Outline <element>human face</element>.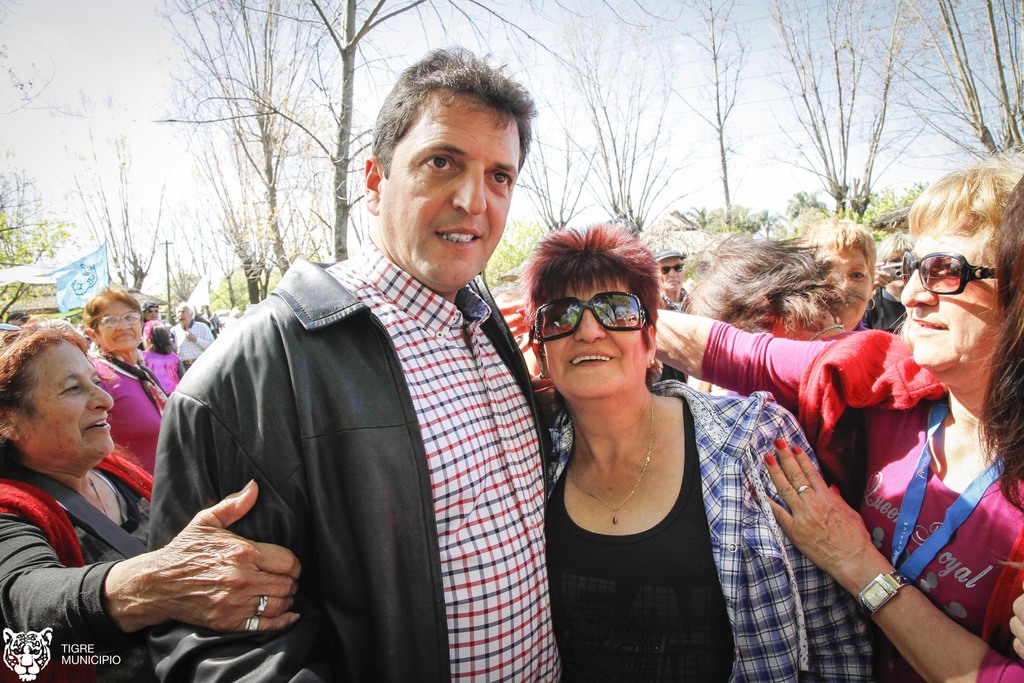
Outline: (x1=547, y1=279, x2=648, y2=399).
